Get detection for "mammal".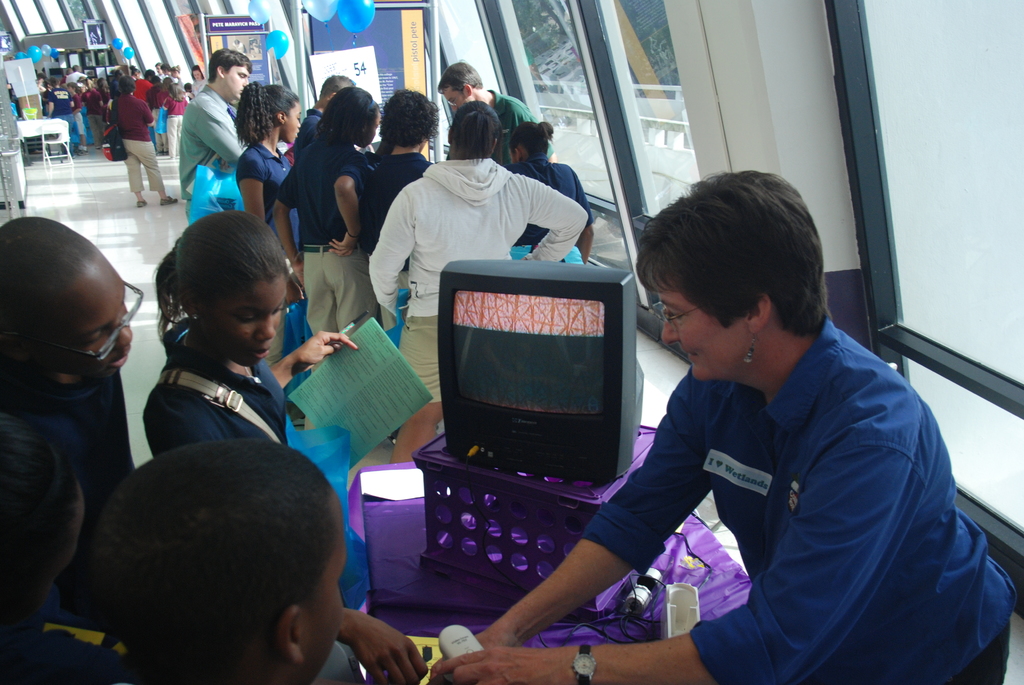
Detection: locate(269, 86, 376, 377).
